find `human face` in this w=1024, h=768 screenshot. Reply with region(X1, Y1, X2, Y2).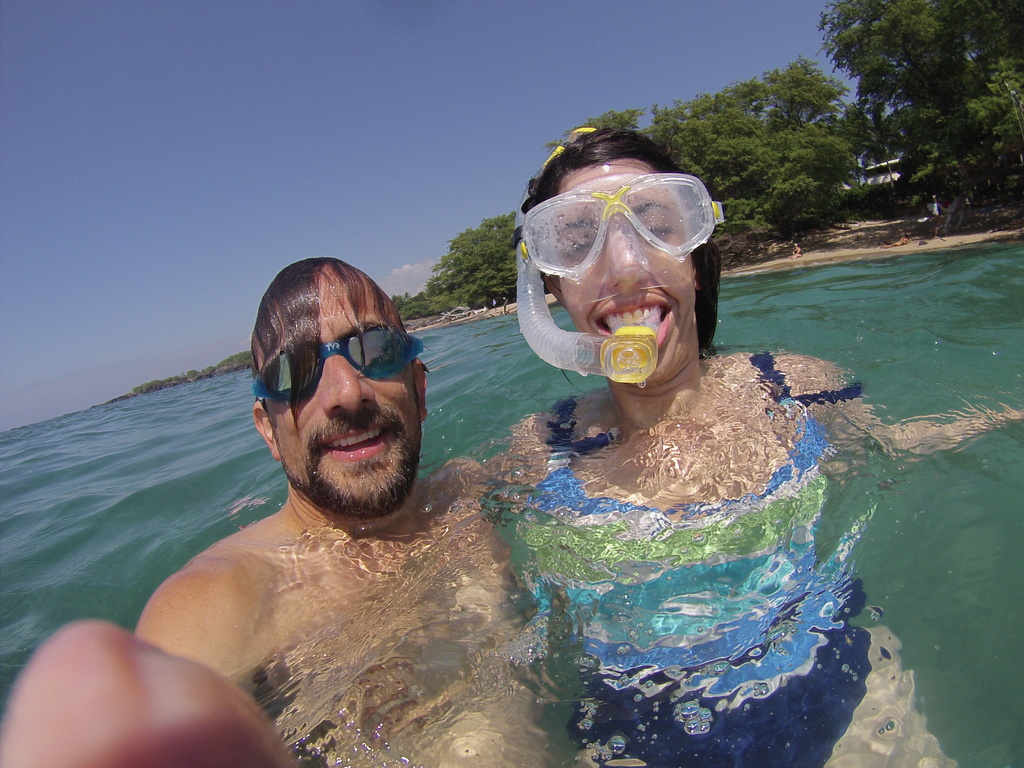
region(558, 167, 700, 359).
